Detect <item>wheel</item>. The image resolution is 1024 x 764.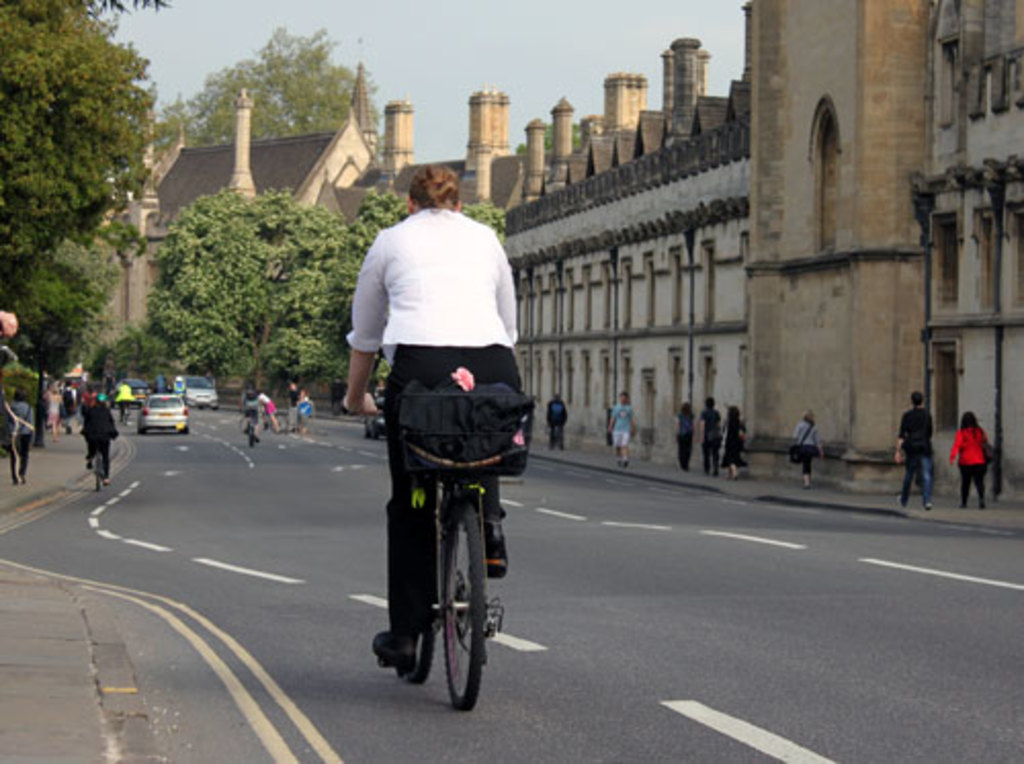
(x1=88, y1=457, x2=109, y2=494).
